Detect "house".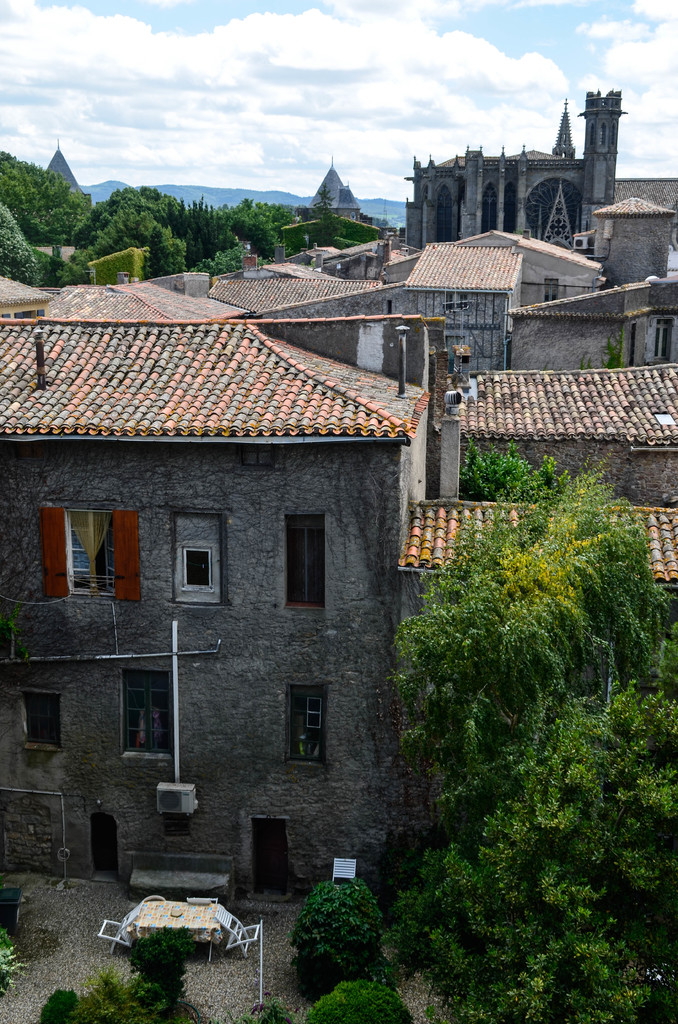
Detected at Rect(385, 92, 677, 260).
